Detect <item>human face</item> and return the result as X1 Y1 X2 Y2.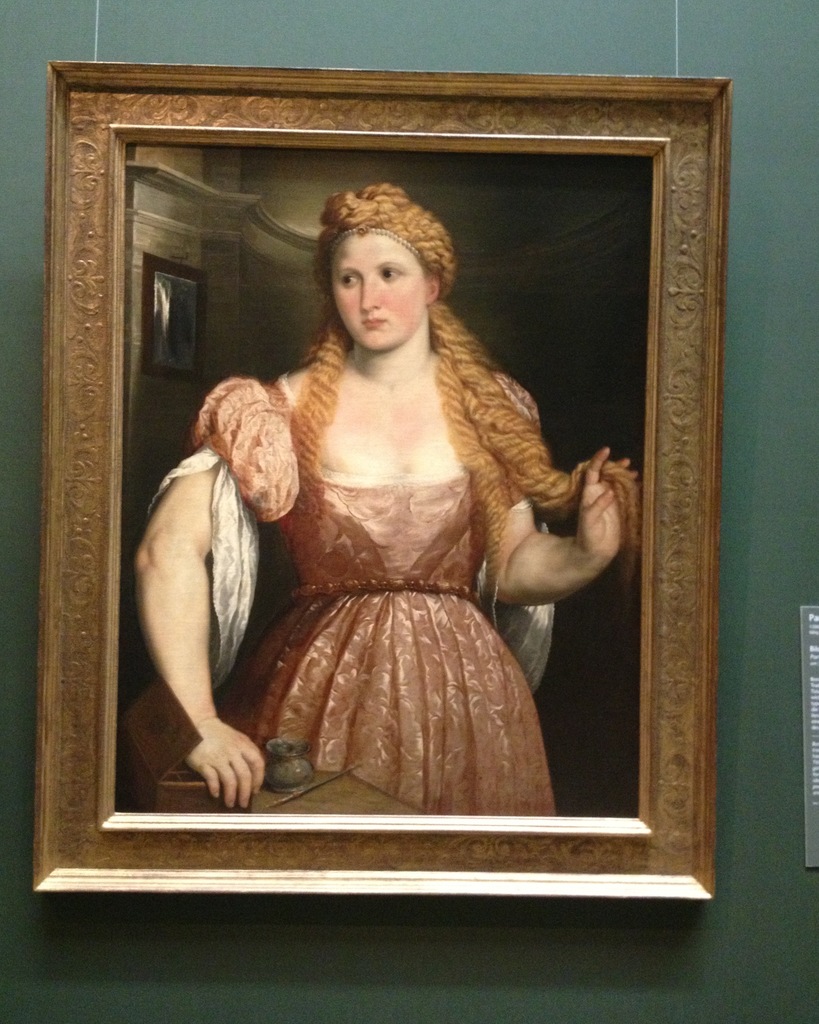
331 234 425 351.
